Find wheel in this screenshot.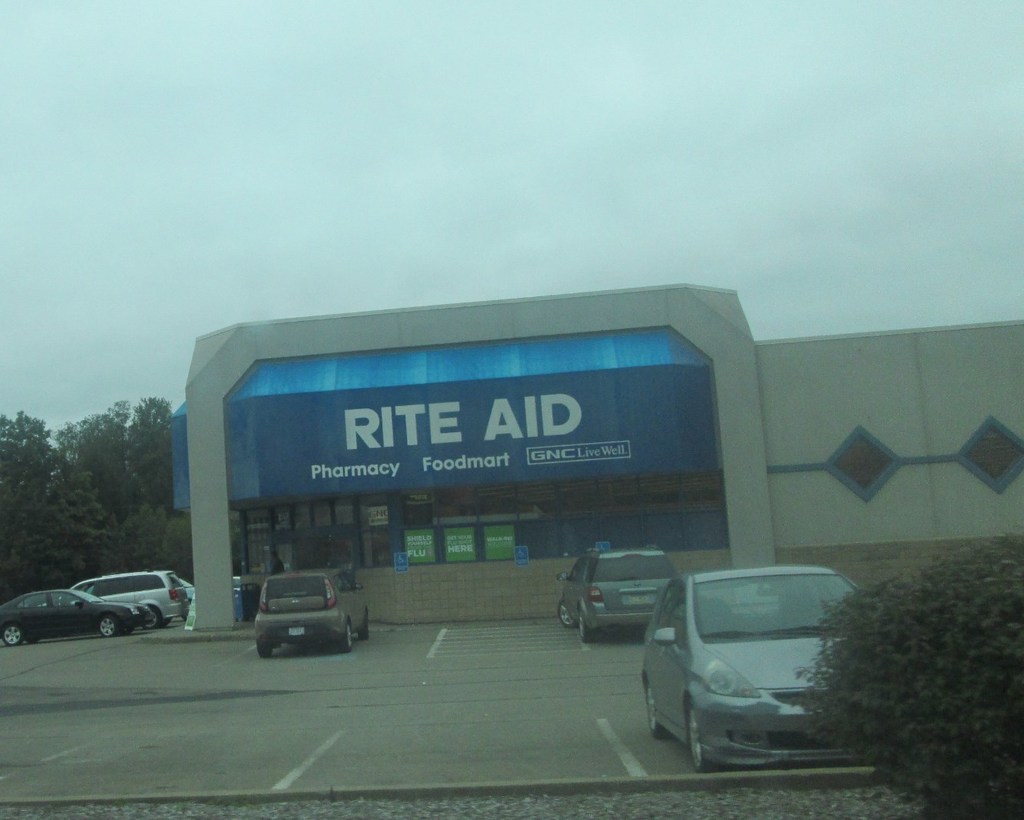
The bounding box for wheel is select_region(580, 616, 592, 641).
